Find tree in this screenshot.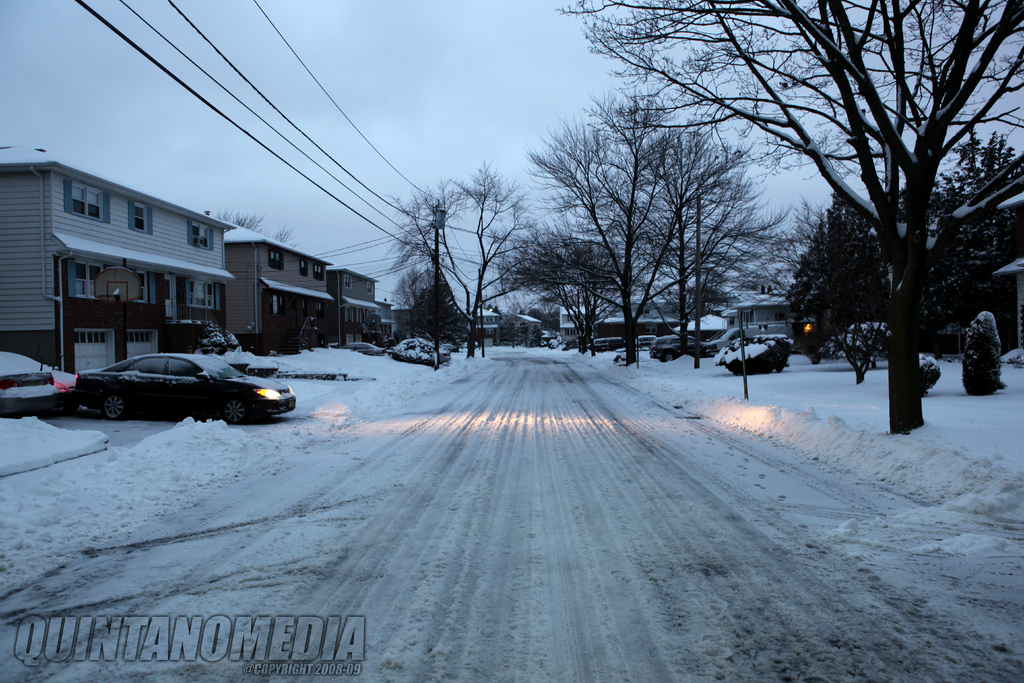
The bounding box for tree is 788:185:901:374.
